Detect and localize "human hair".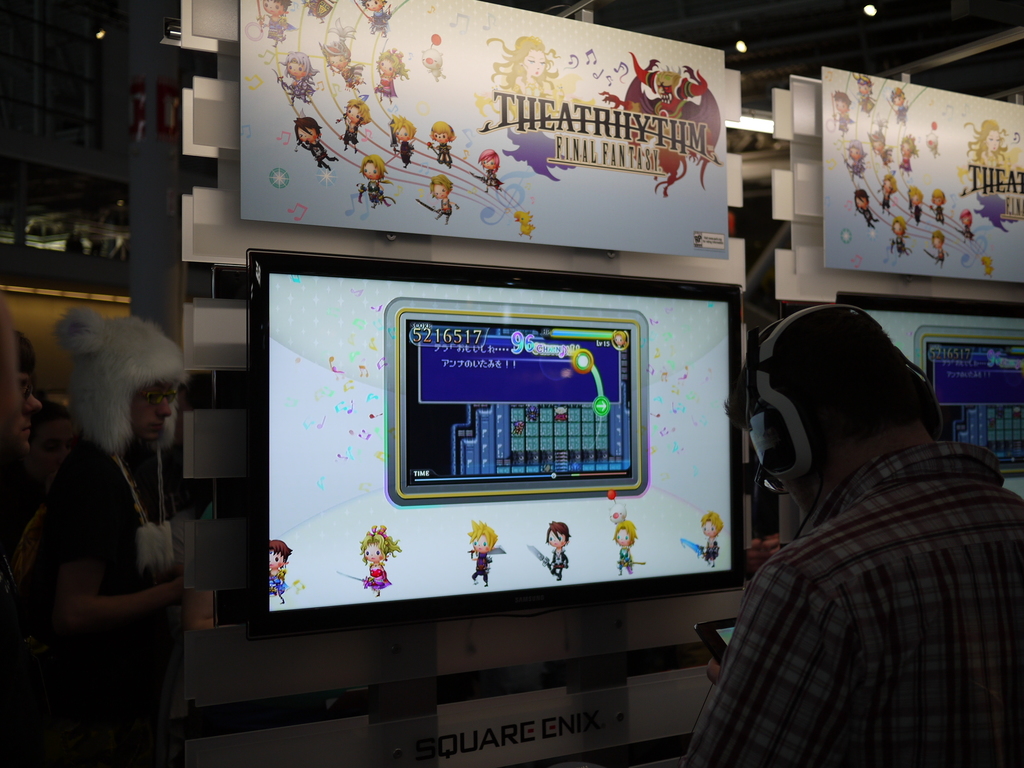
Localized at (701,512,723,537).
